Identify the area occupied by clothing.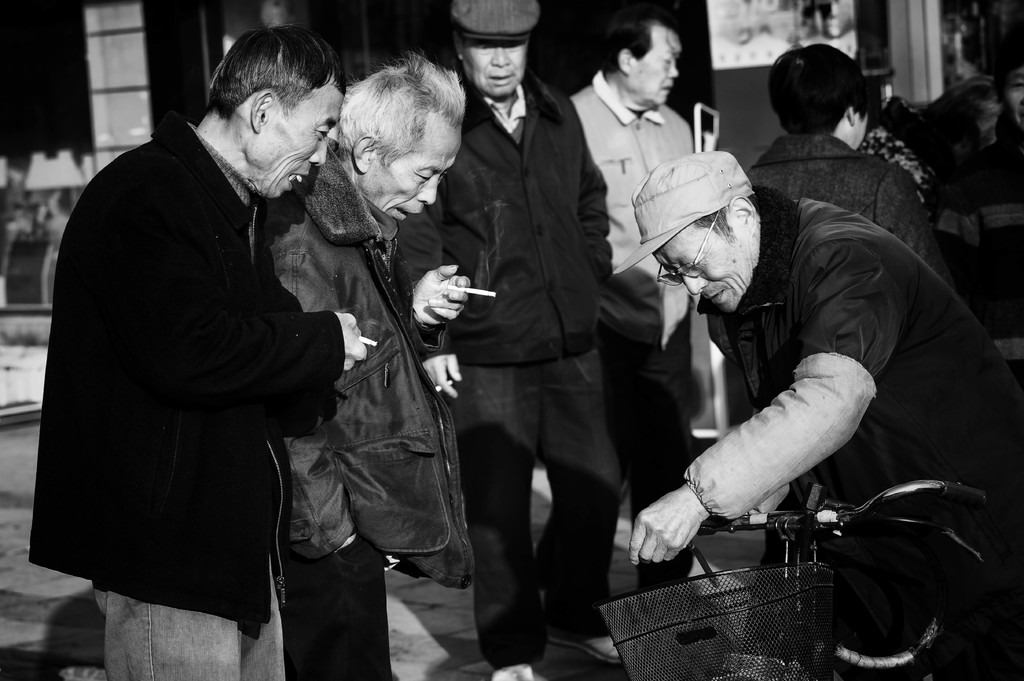
Area: (746, 134, 956, 290).
